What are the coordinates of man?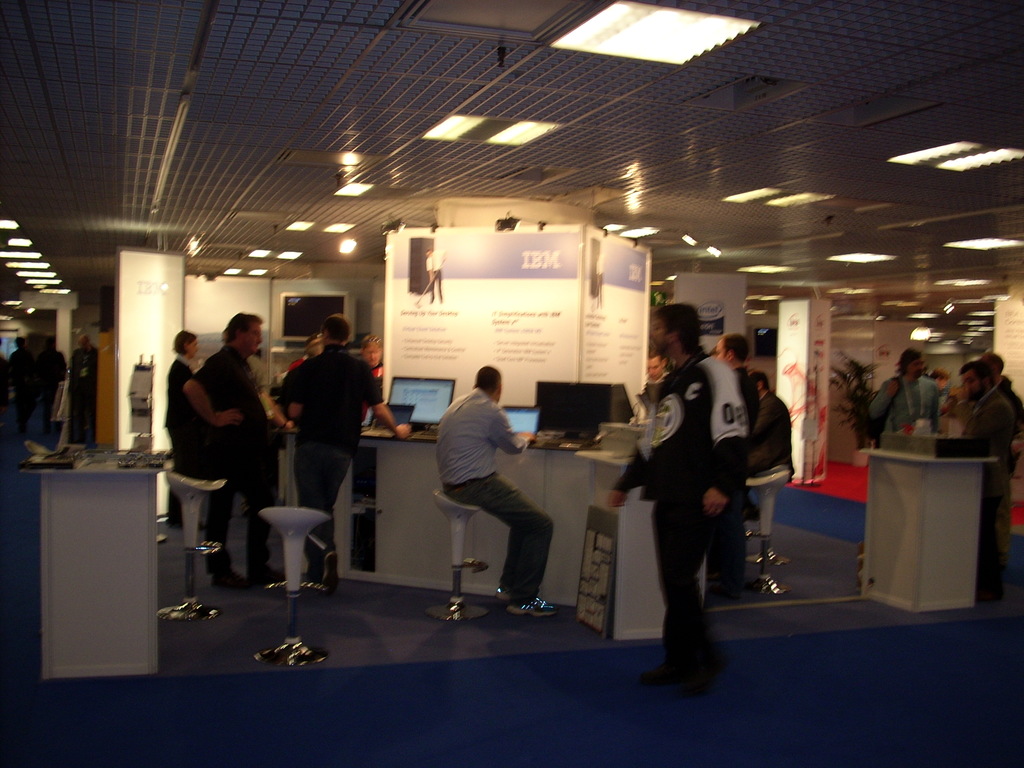
[427,363,557,618].
